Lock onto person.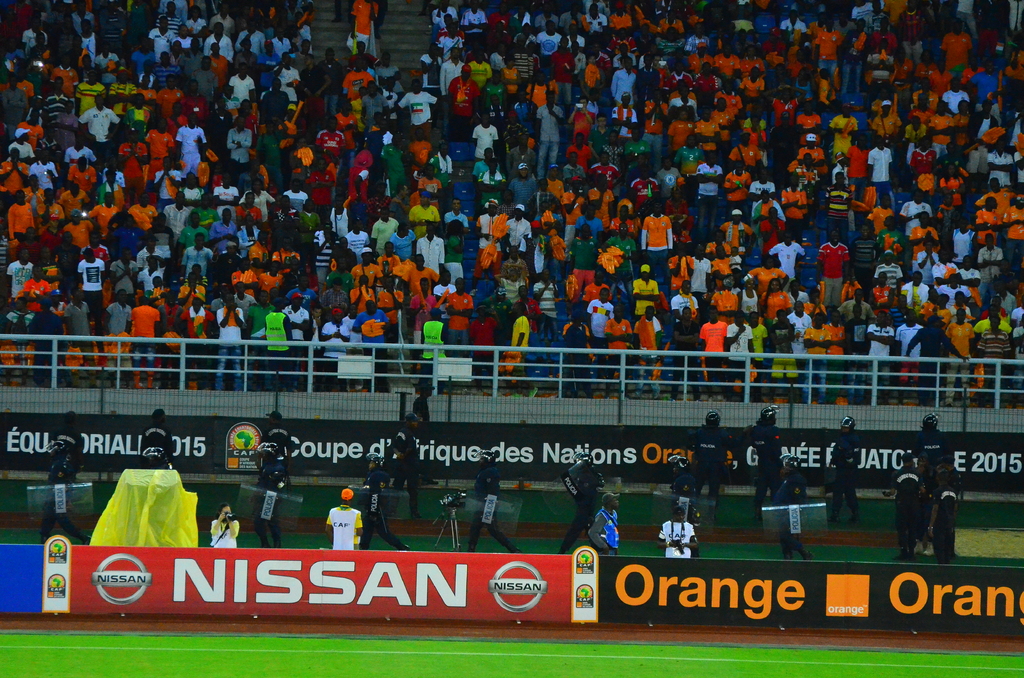
Locked: <bbox>327, 488, 362, 549</bbox>.
